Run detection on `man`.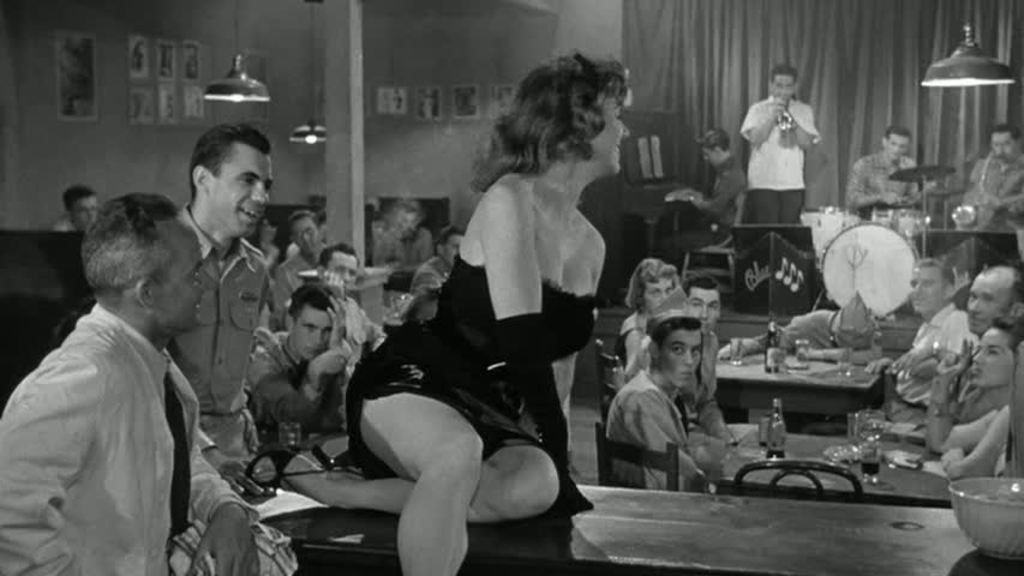
Result: <bbox>921, 253, 1023, 440</bbox>.
